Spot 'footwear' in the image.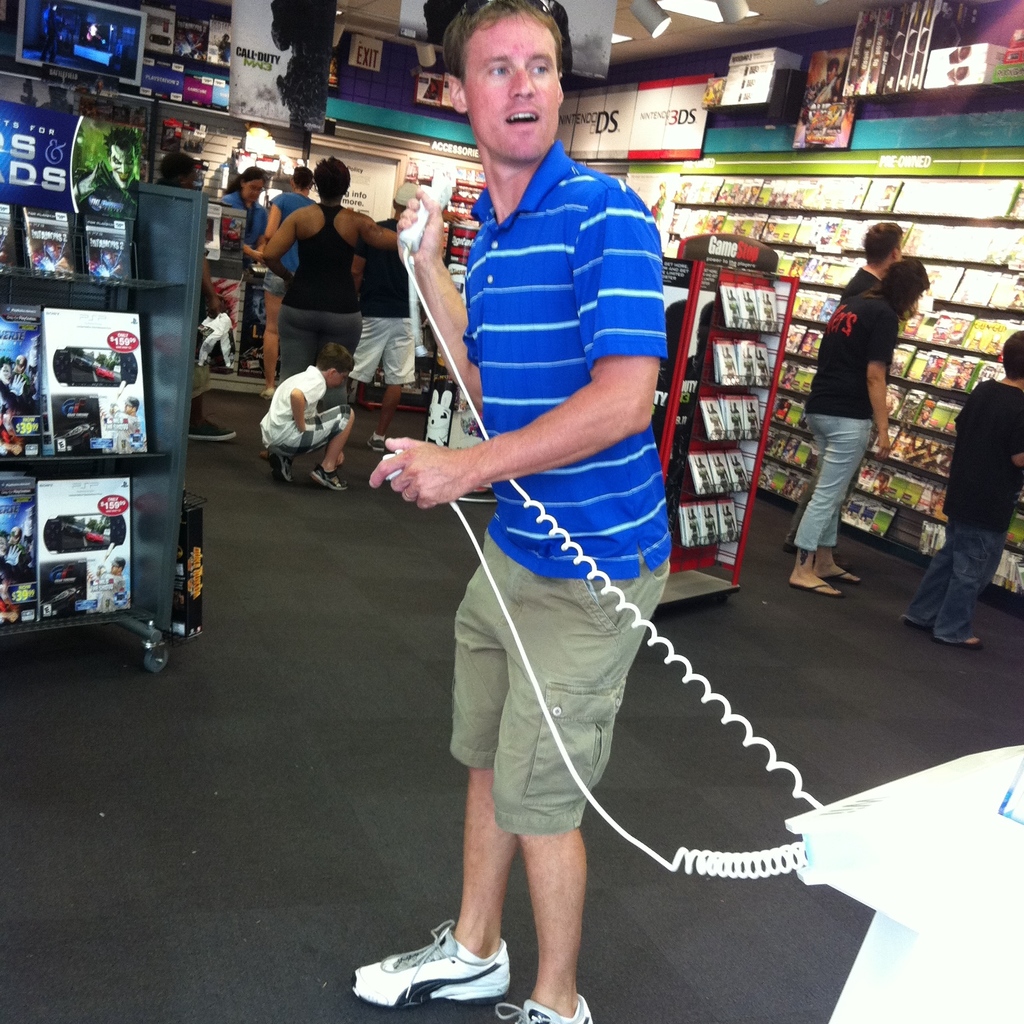
'footwear' found at BBox(492, 996, 595, 1023).
